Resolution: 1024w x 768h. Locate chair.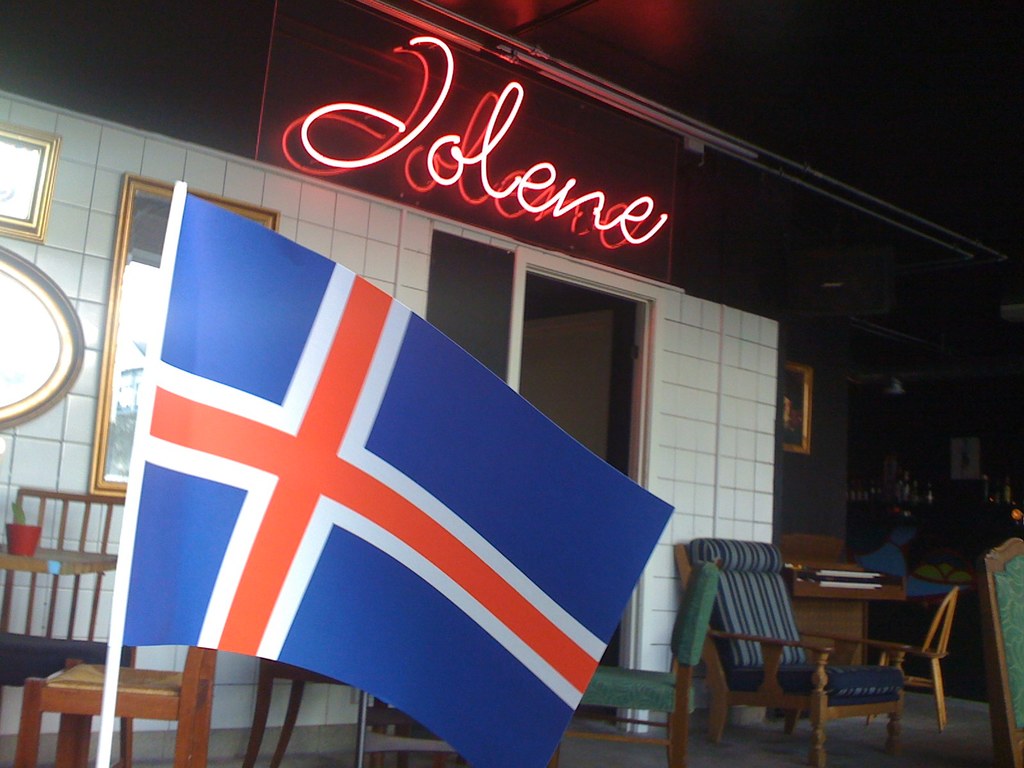
<bbox>687, 538, 851, 760</bbox>.
